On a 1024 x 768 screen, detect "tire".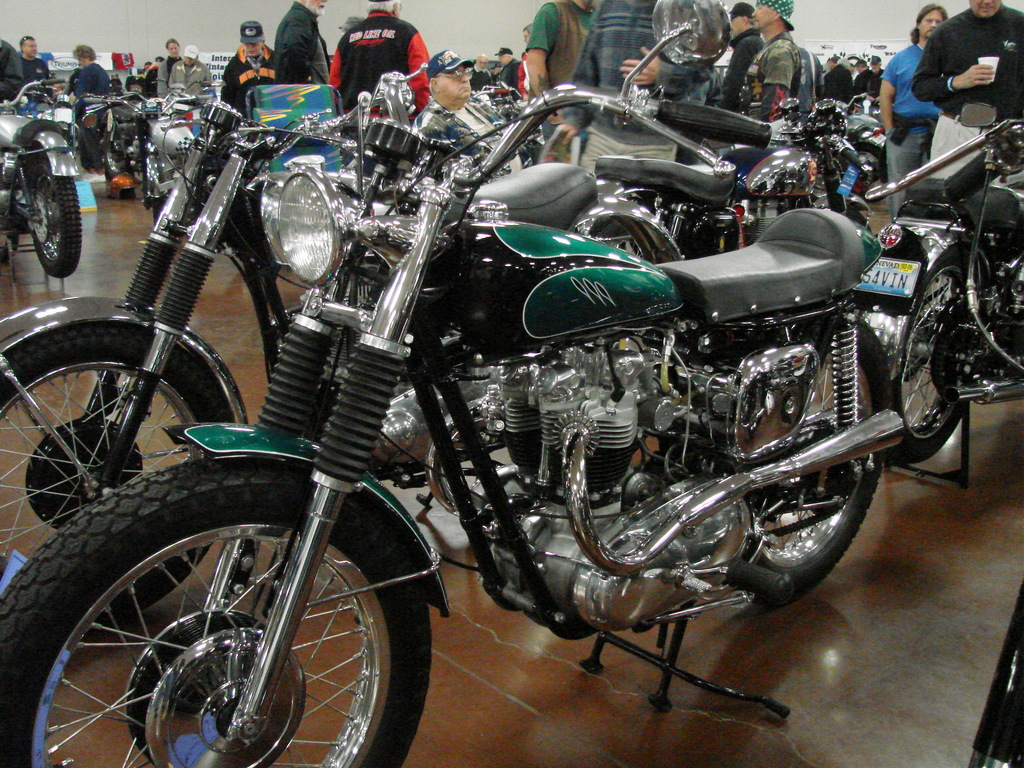
<region>0, 322, 229, 625</region>.
